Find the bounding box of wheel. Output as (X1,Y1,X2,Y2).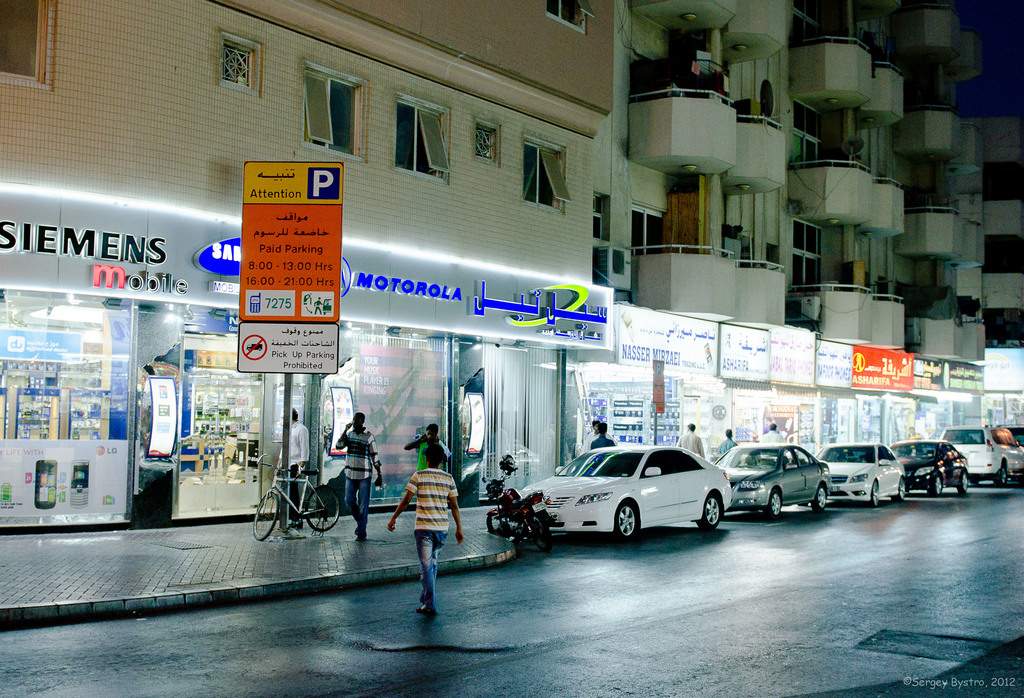
(615,498,639,544).
